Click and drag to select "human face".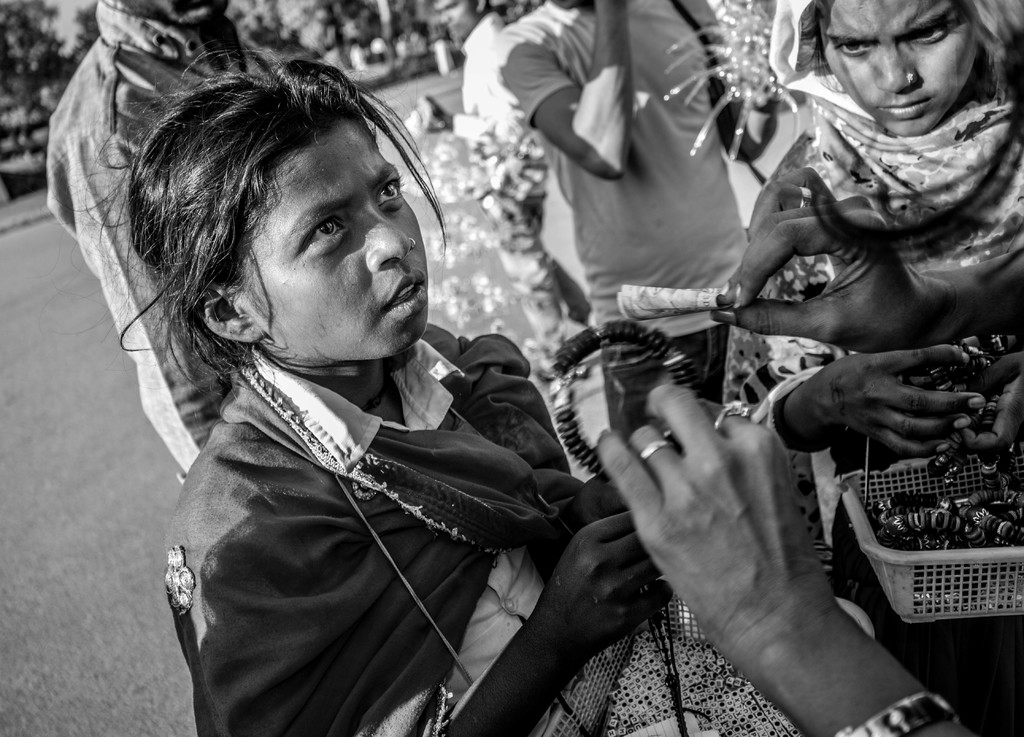
Selection: bbox(240, 126, 429, 353).
